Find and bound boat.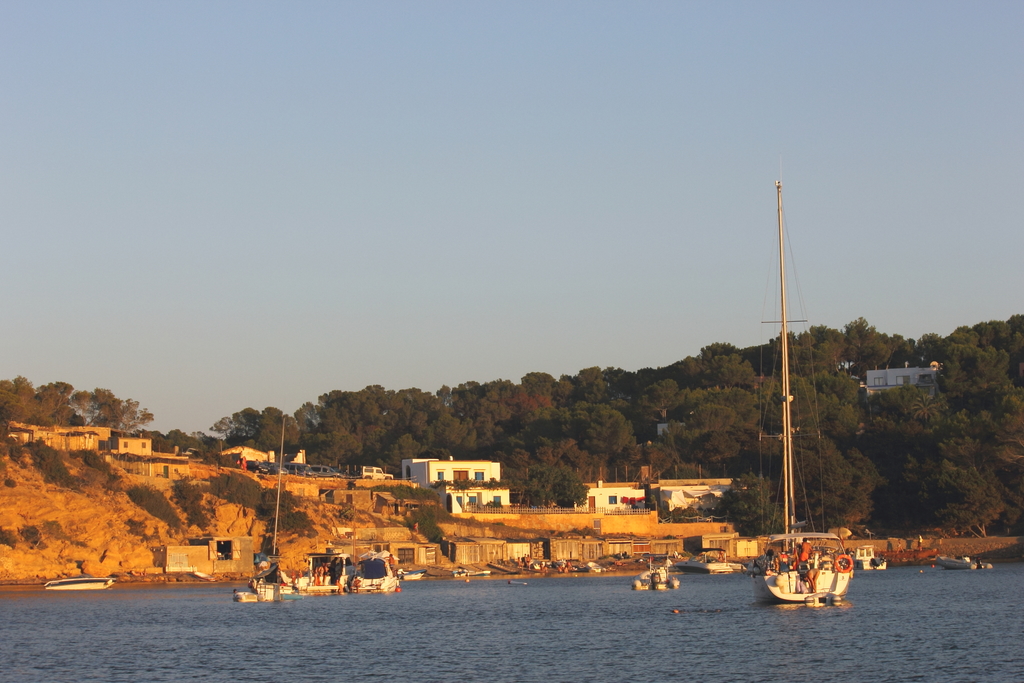
Bound: 850 545 889 571.
